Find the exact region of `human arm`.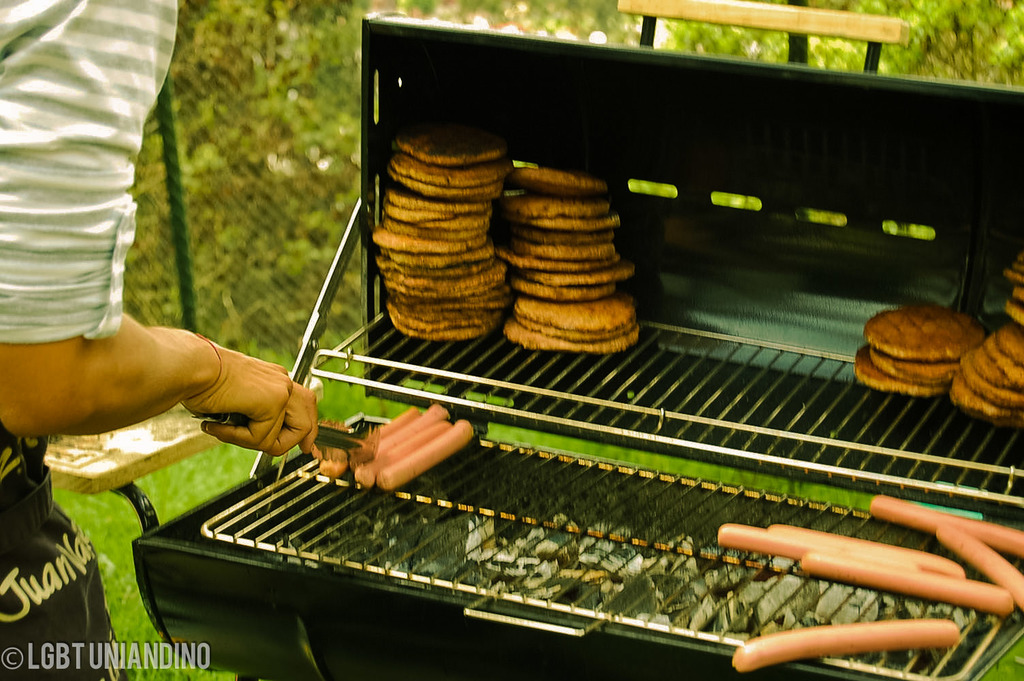
Exact region: pyautogui.locateOnScreen(0, 0, 320, 457).
